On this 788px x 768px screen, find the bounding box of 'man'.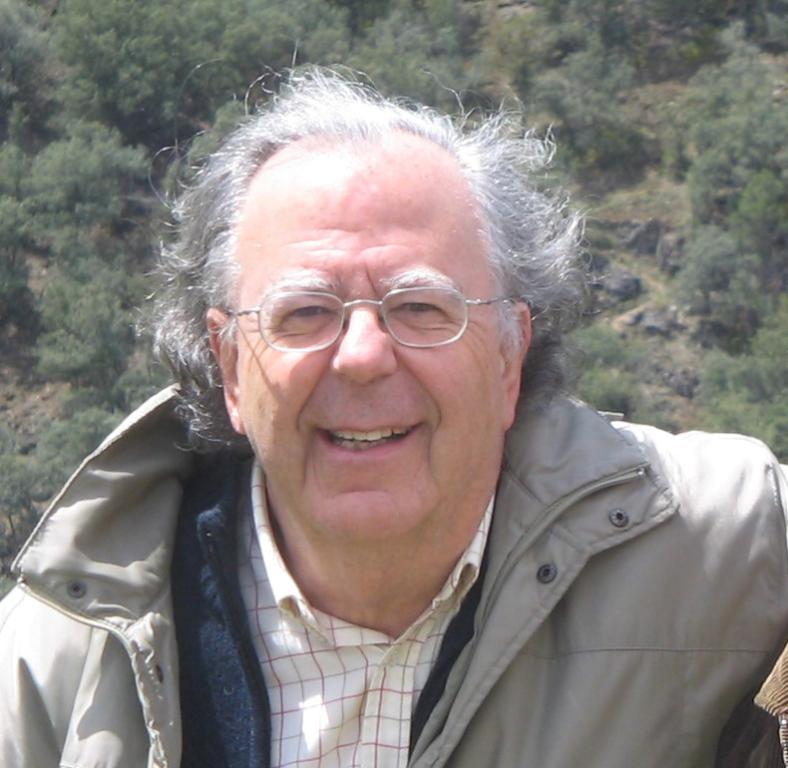
Bounding box: rect(0, 64, 787, 752).
